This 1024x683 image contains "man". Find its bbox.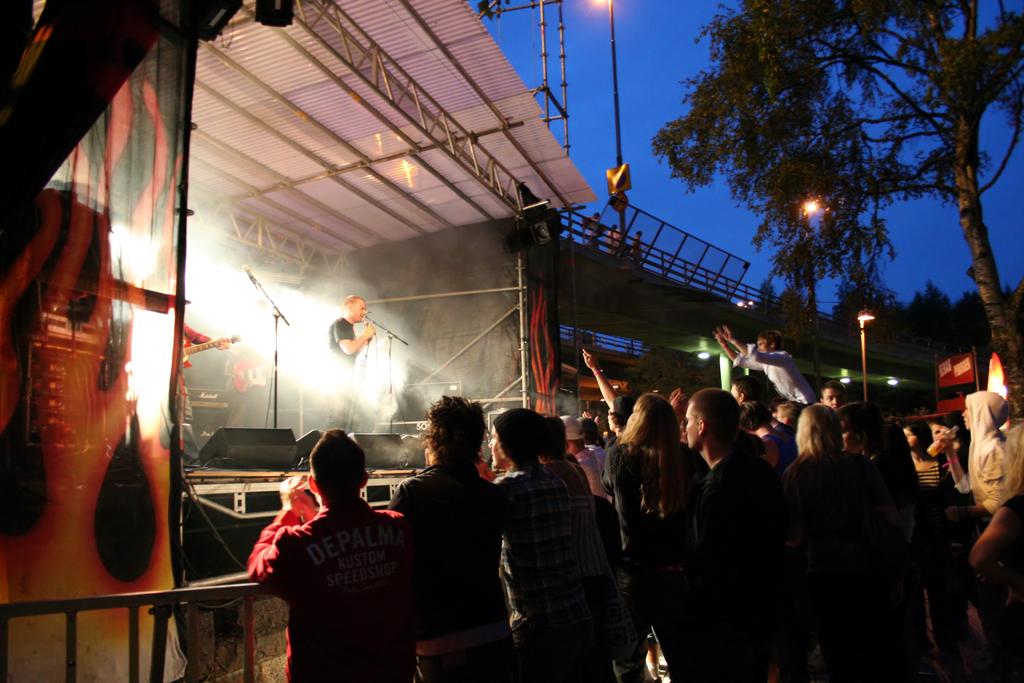
rect(228, 429, 418, 668).
